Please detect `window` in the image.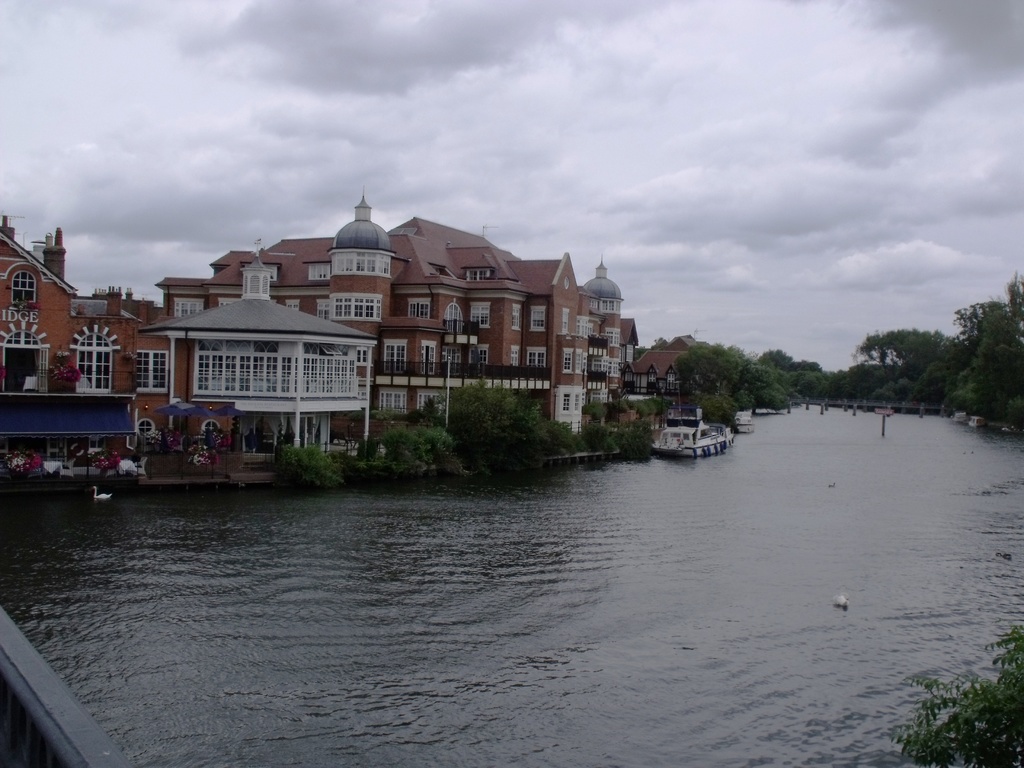
region(591, 358, 607, 376).
